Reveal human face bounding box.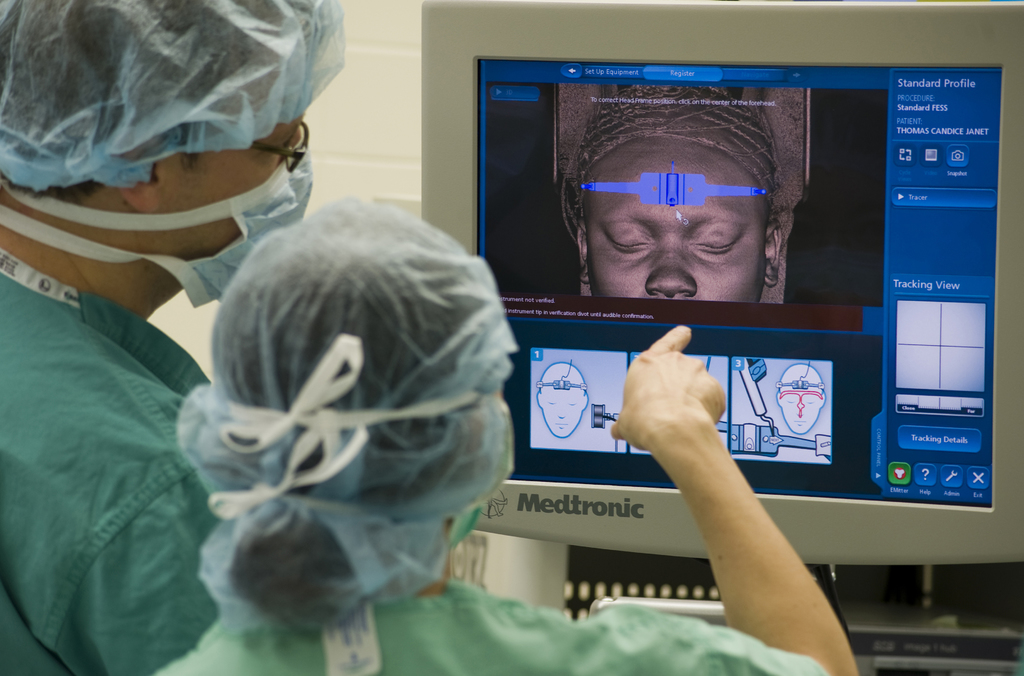
Revealed: x1=157 y1=112 x2=304 y2=261.
